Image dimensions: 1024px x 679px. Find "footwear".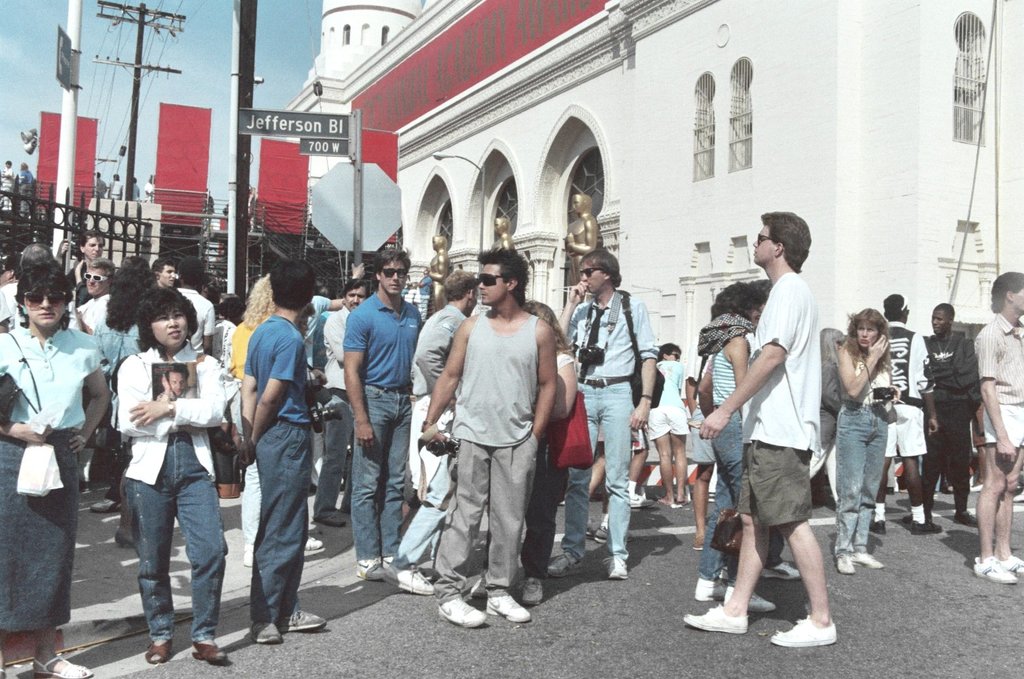
<region>764, 561, 798, 579</region>.
